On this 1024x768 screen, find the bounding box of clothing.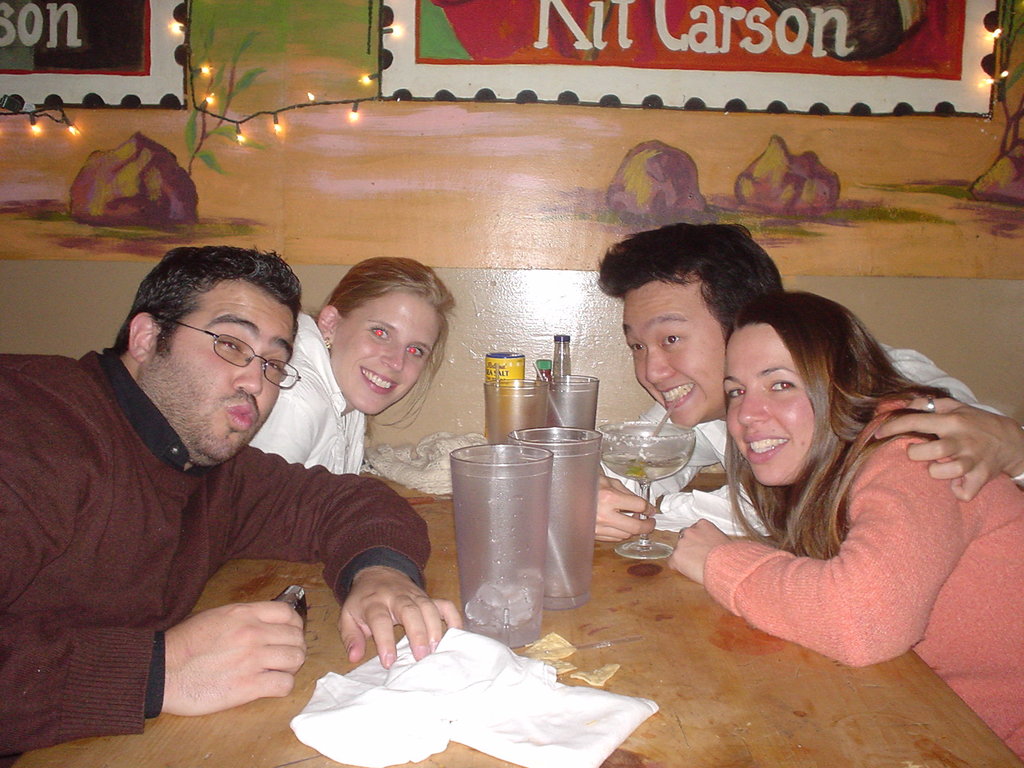
Bounding box: box(0, 340, 441, 767).
